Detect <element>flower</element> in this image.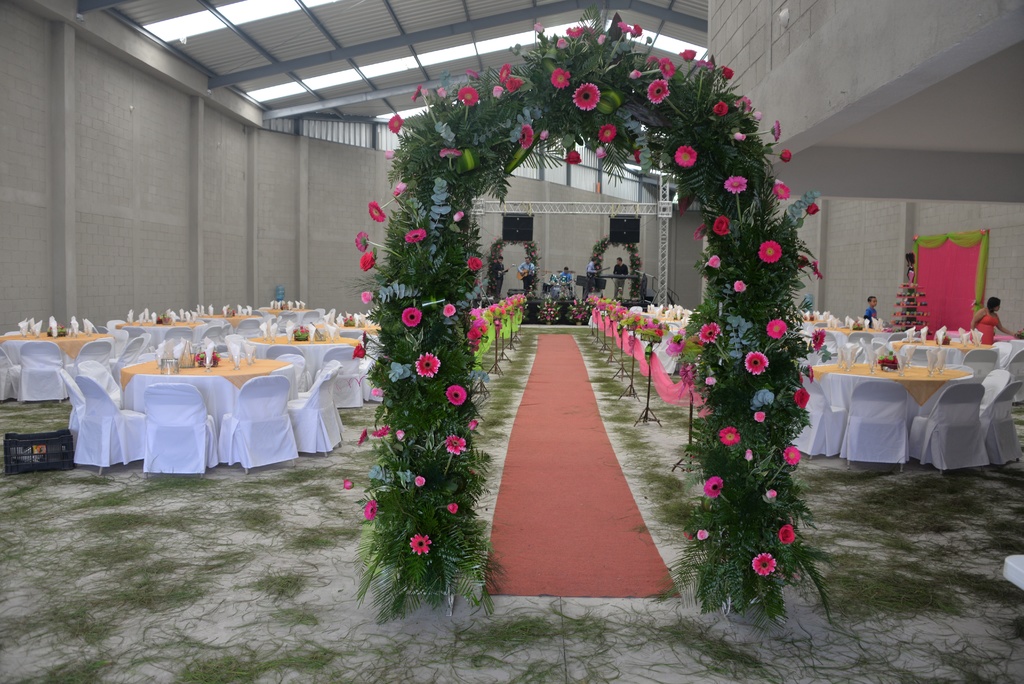
Detection: x1=798, y1=371, x2=804, y2=388.
